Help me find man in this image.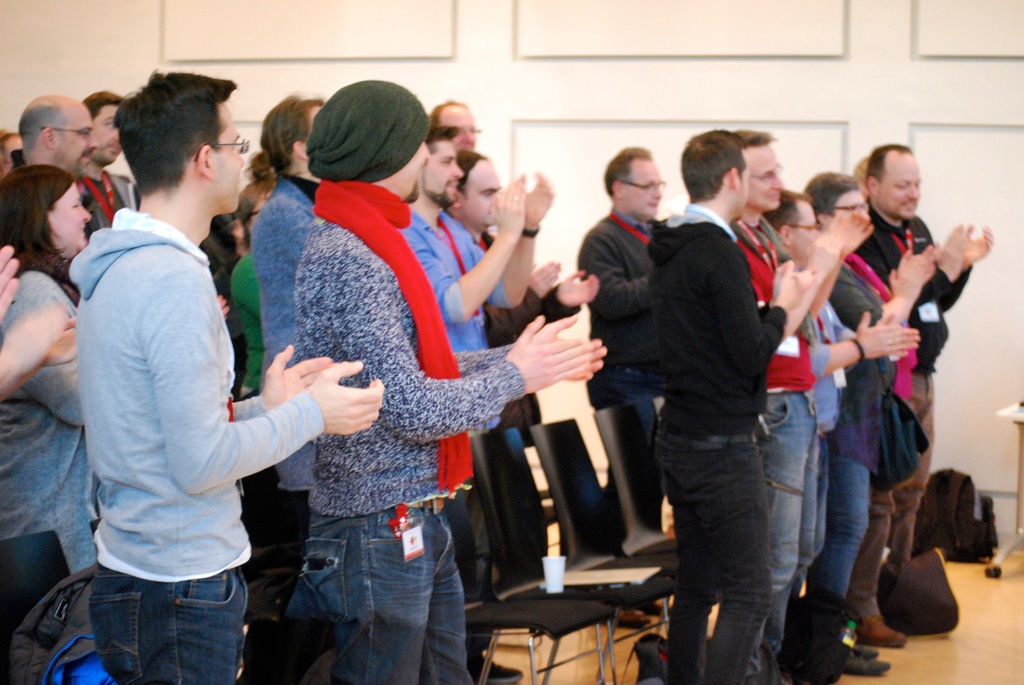
Found it: (left=577, top=148, right=662, bottom=537).
